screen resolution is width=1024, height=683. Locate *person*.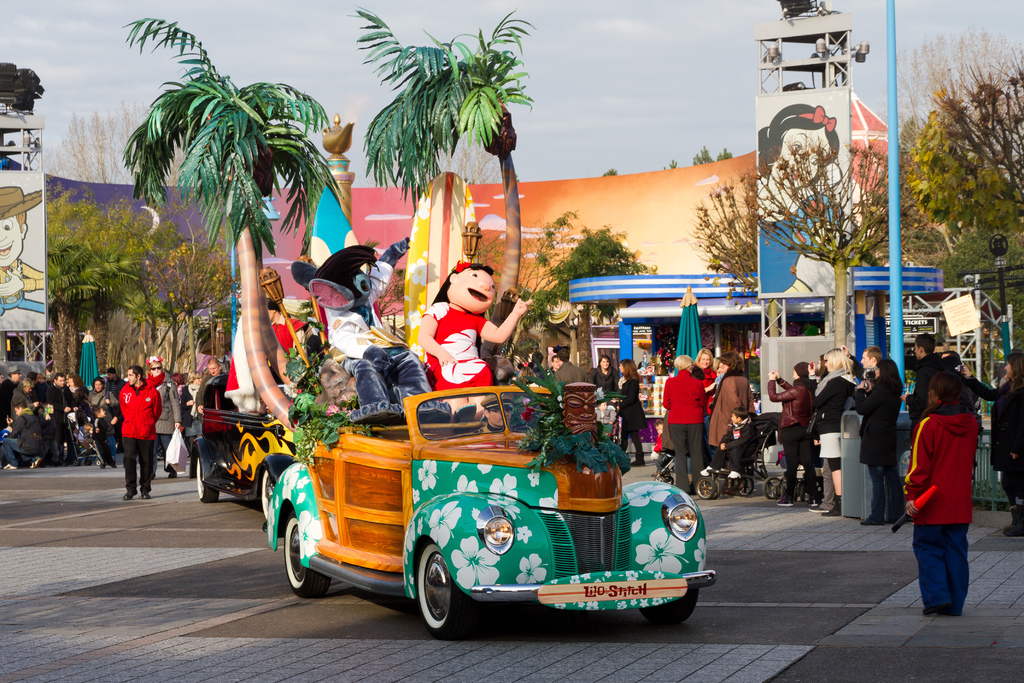
BBox(521, 341, 650, 465).
